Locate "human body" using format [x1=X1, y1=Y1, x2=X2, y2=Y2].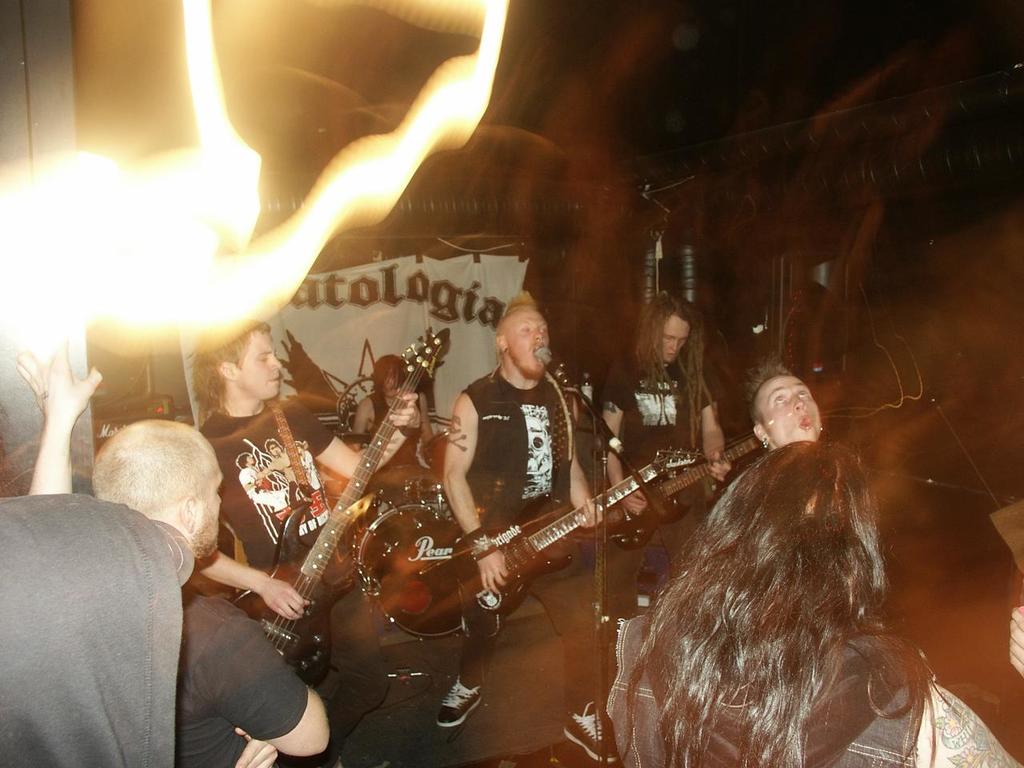
[x1=436, y1=291, x2=608, y2=766].
